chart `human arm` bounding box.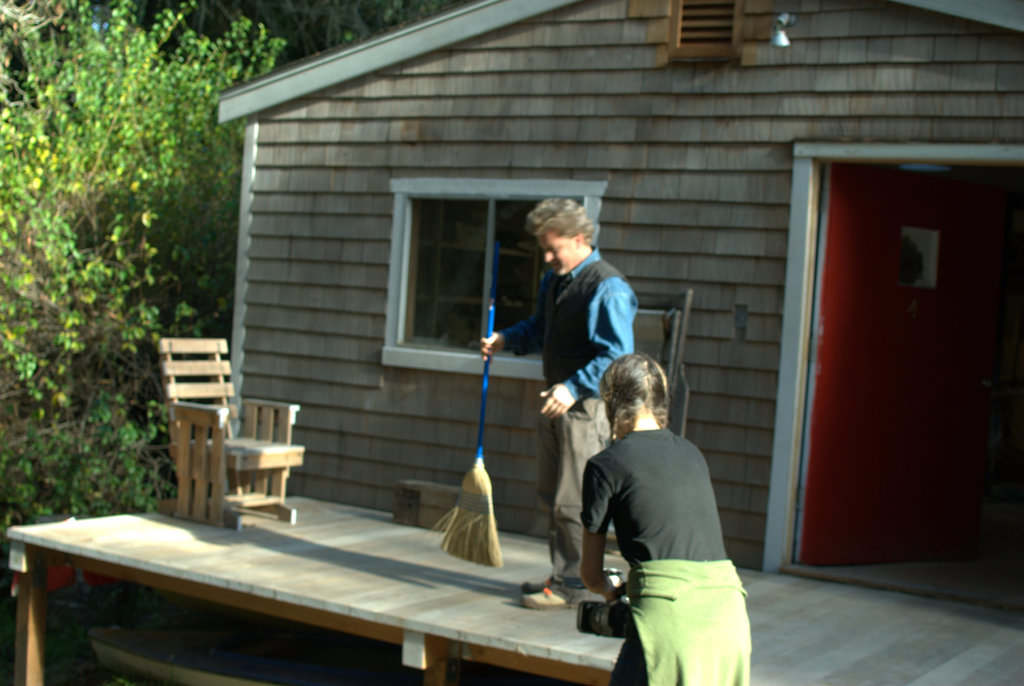
Charted: box(582, 474, 630, 616).
